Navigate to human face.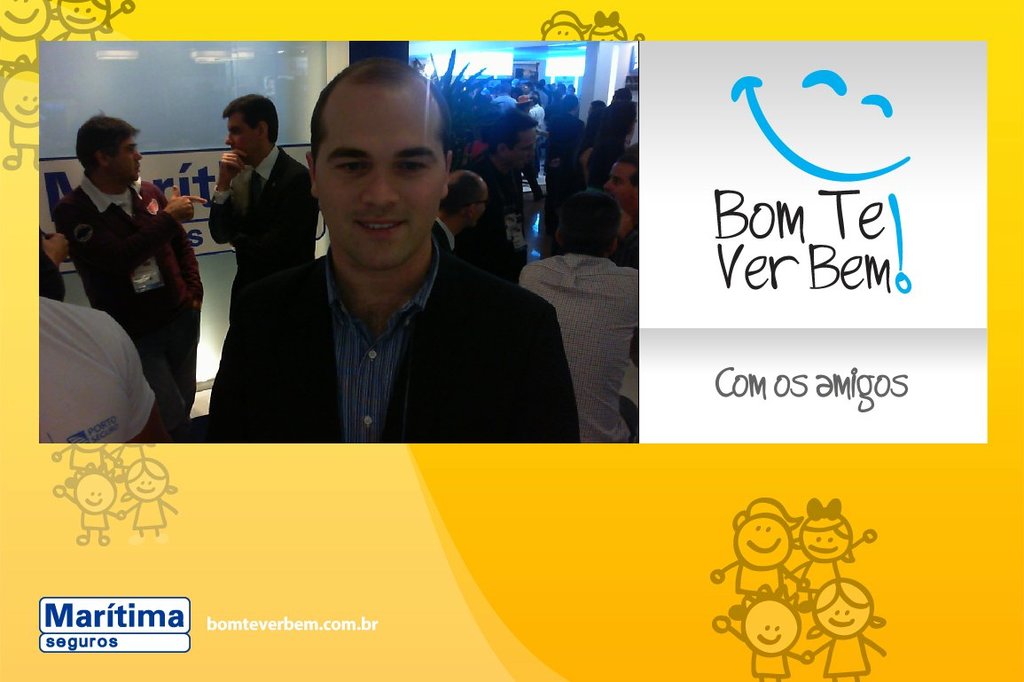
Navigation target: (318, 85, 441, 262).
